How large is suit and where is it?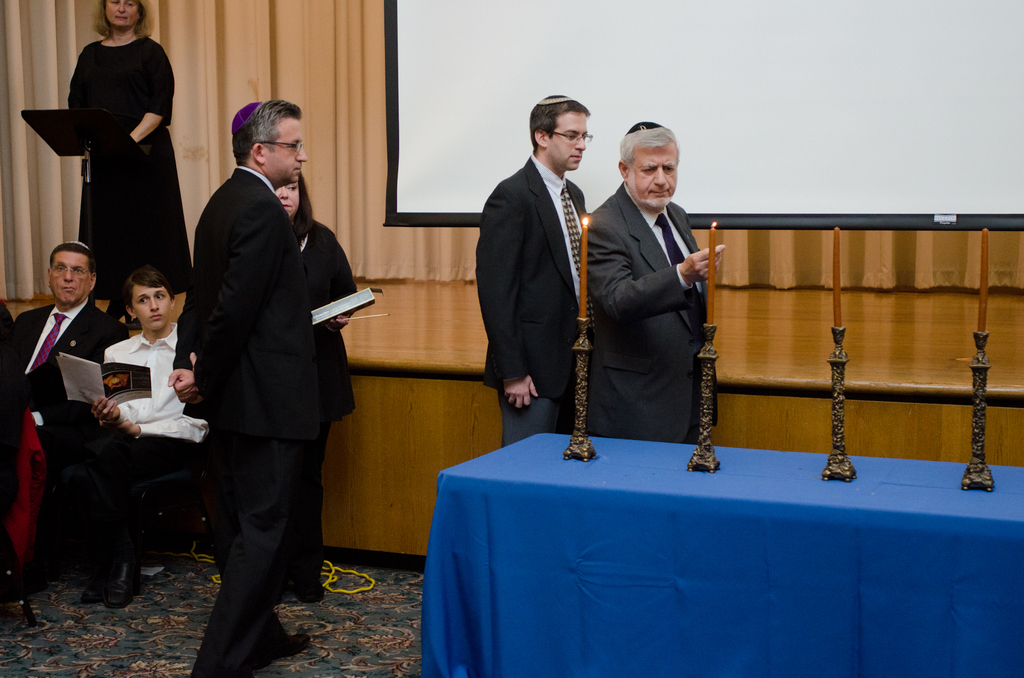
Bounding box: pyautogui.locateOnScreen(12, 296, 129, 428).
